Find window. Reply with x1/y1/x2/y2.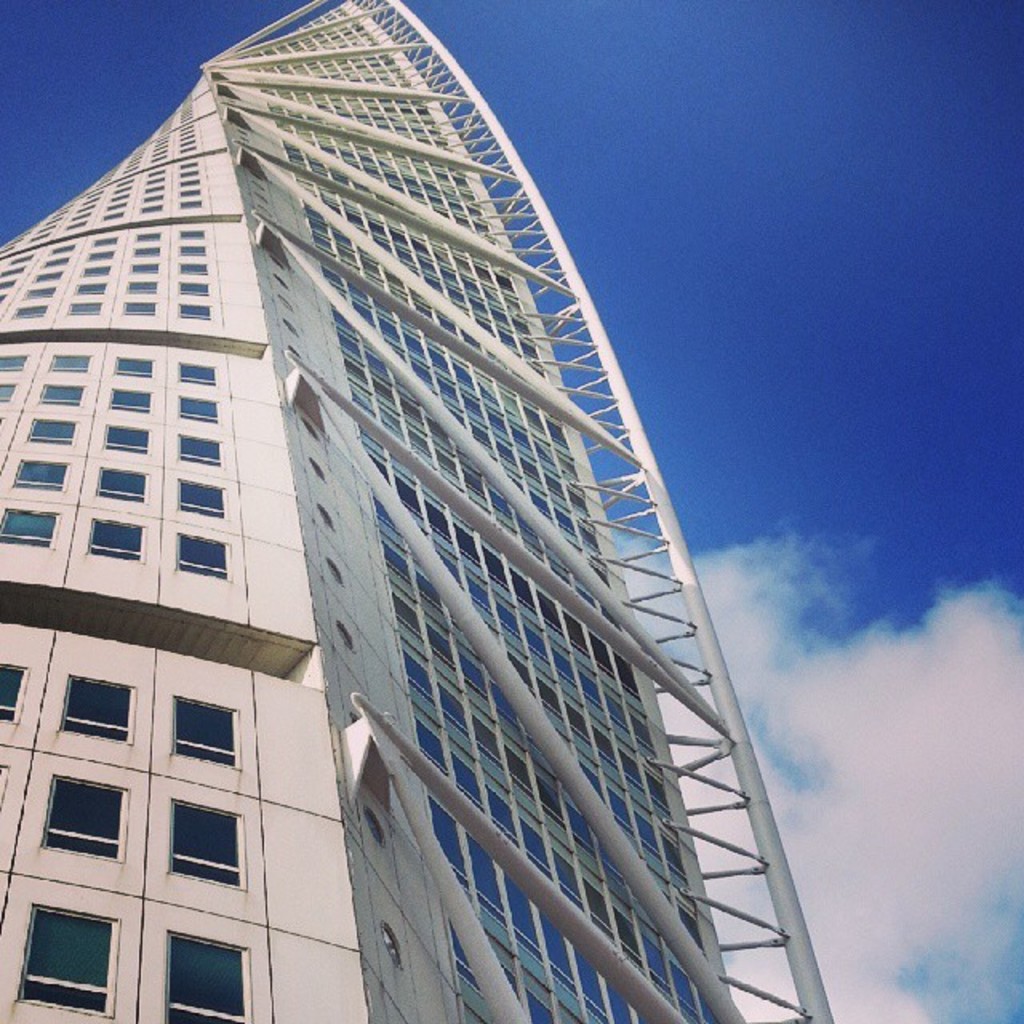
166/792/243/890.
